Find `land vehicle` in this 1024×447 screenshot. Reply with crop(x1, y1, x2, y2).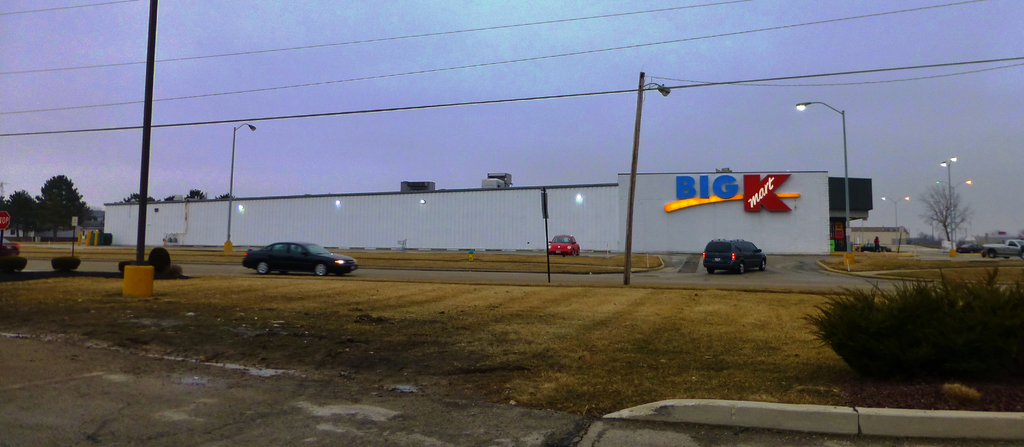
crop(865, 244, 884, 250).
